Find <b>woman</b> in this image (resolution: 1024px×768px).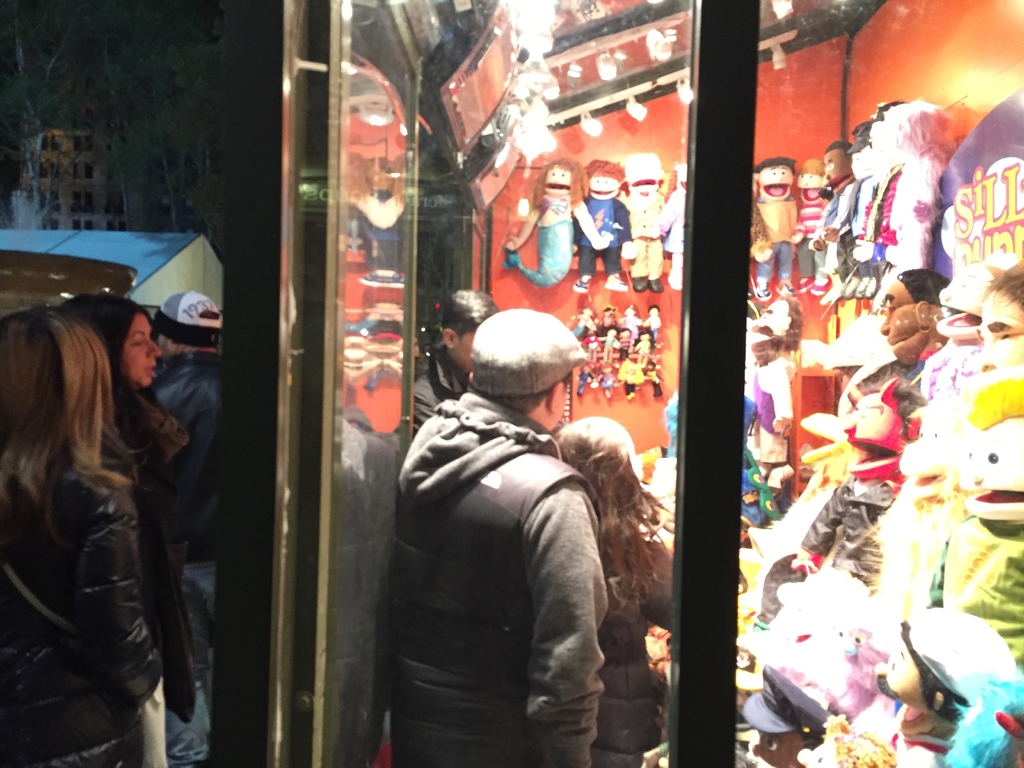
(x1=45, y1=284, x2=193, y2=753).
